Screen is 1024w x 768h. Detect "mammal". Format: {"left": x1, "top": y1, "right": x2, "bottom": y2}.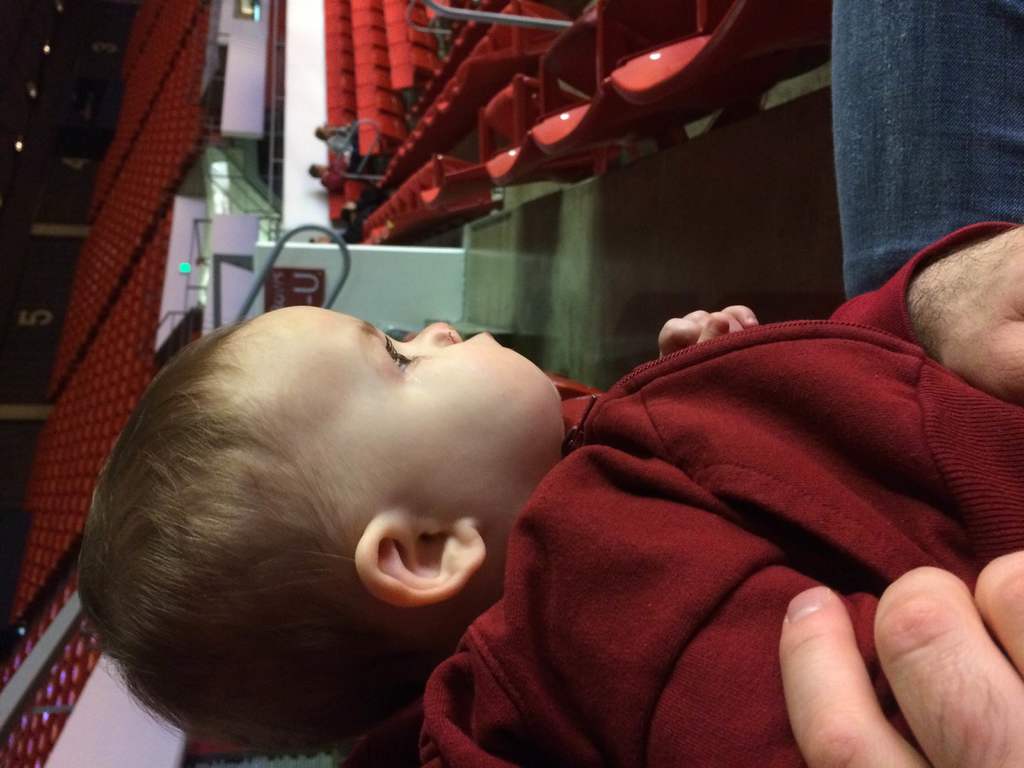
{"left": 784, "top": 0, "right": 1022, "bottom": 767}.
